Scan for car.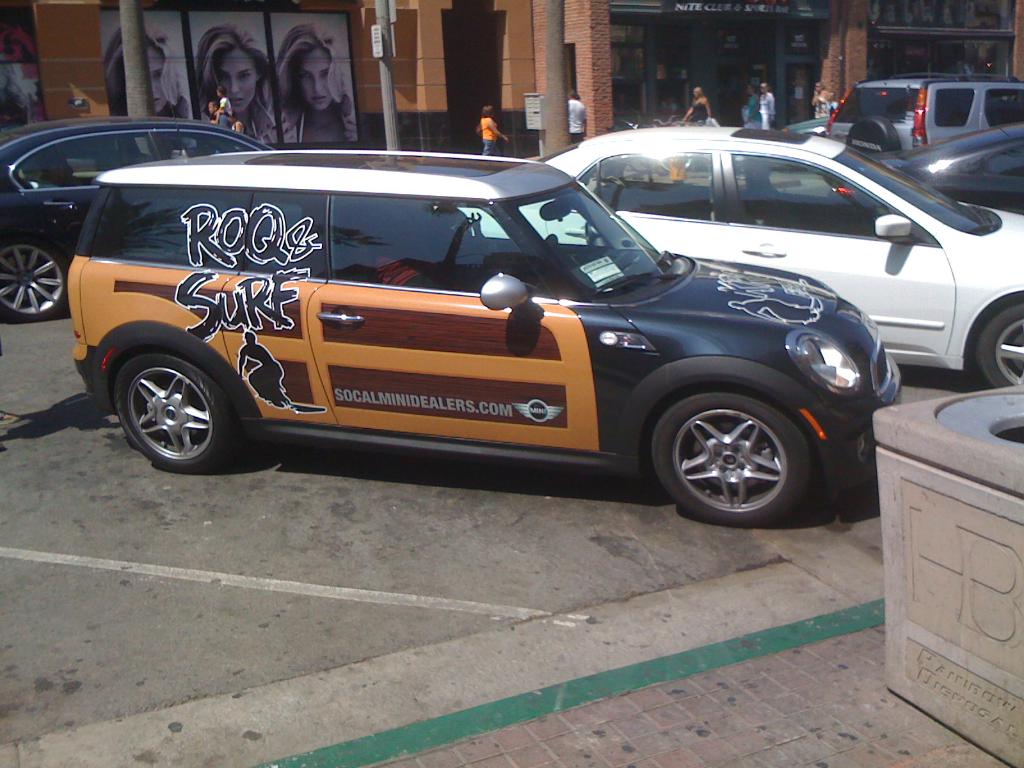
Scan result: <region>0, 117, 277, 312</region>.
